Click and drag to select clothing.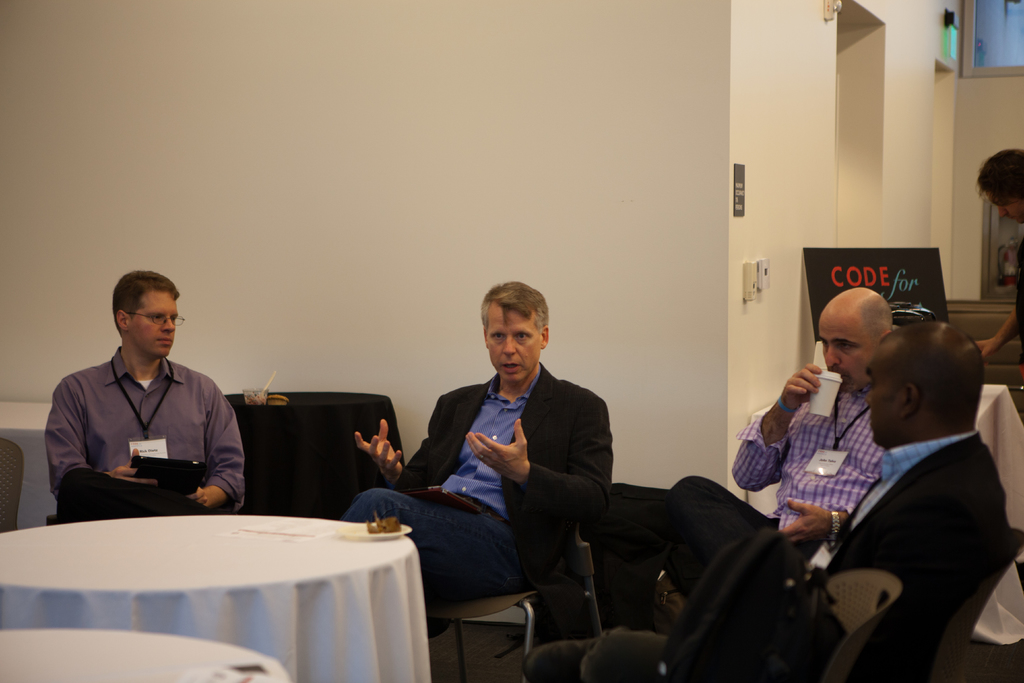
Selection: <box>359,368,614,627</box>.
